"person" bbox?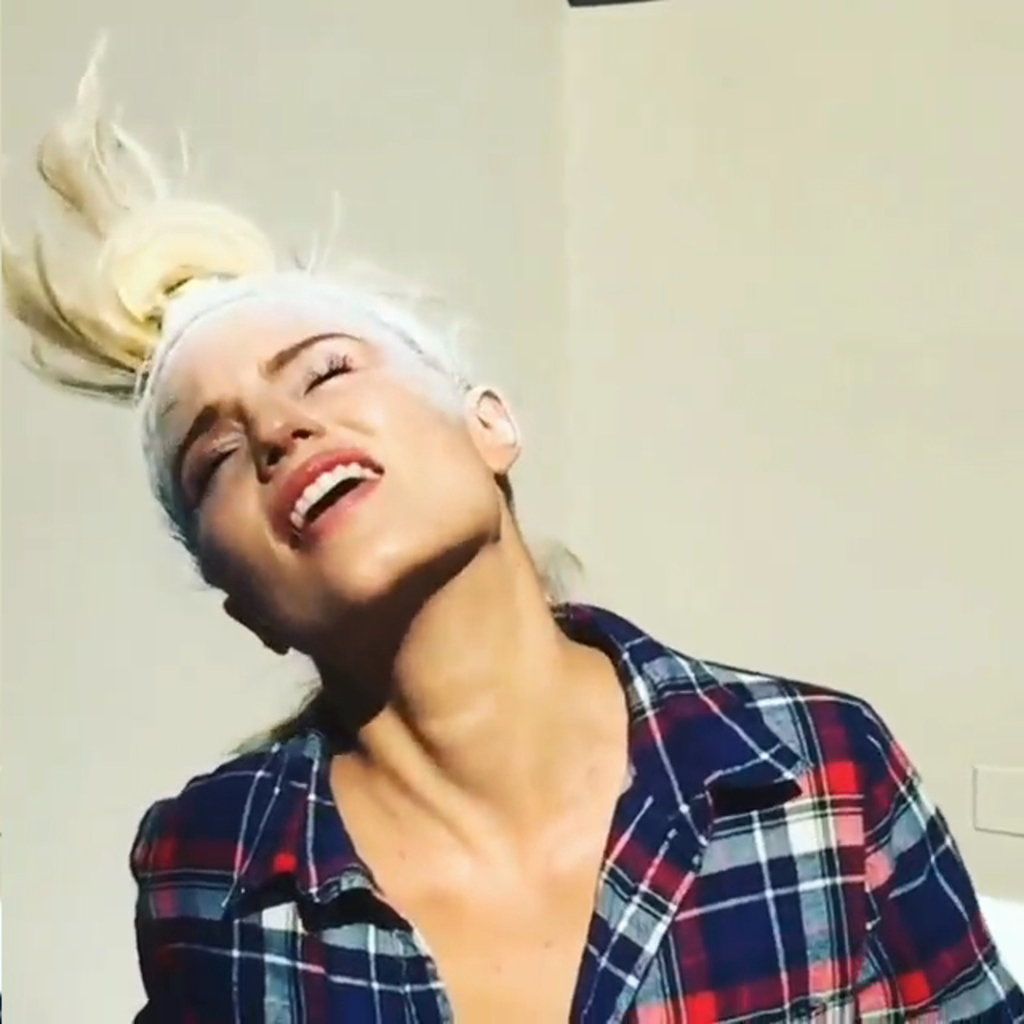
{"x1": 69, "y1": 187, "x2": 925, "y2": 1023}
